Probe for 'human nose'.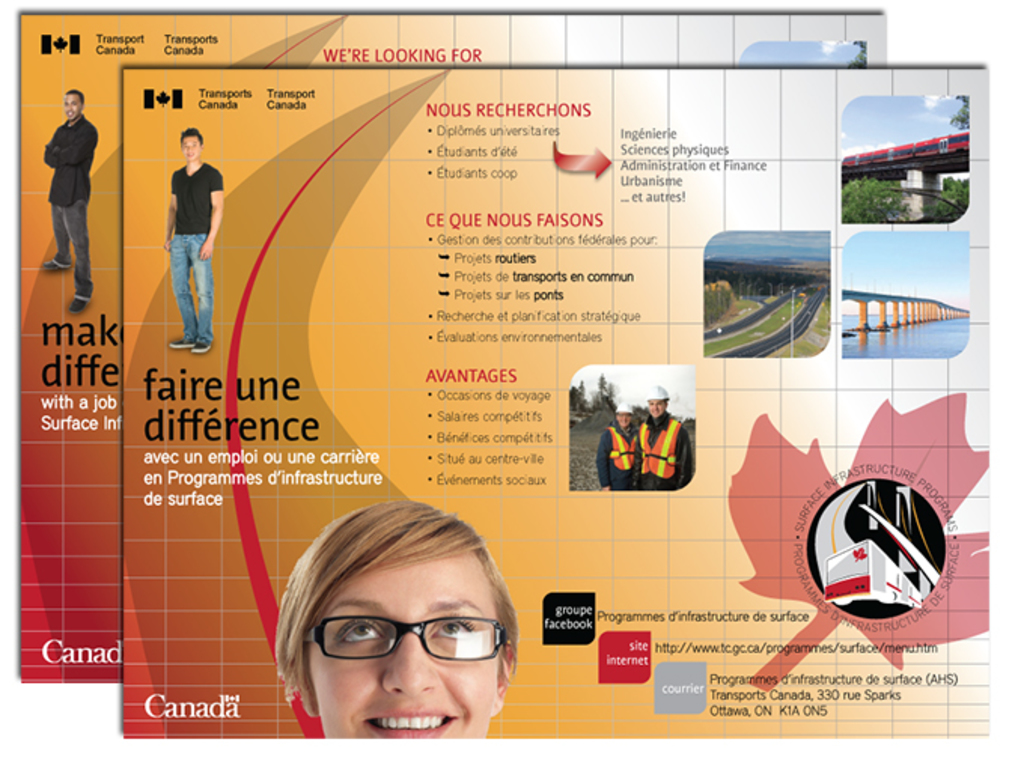
Probe result: (left=378, top=628, right=435, bottom=695).
